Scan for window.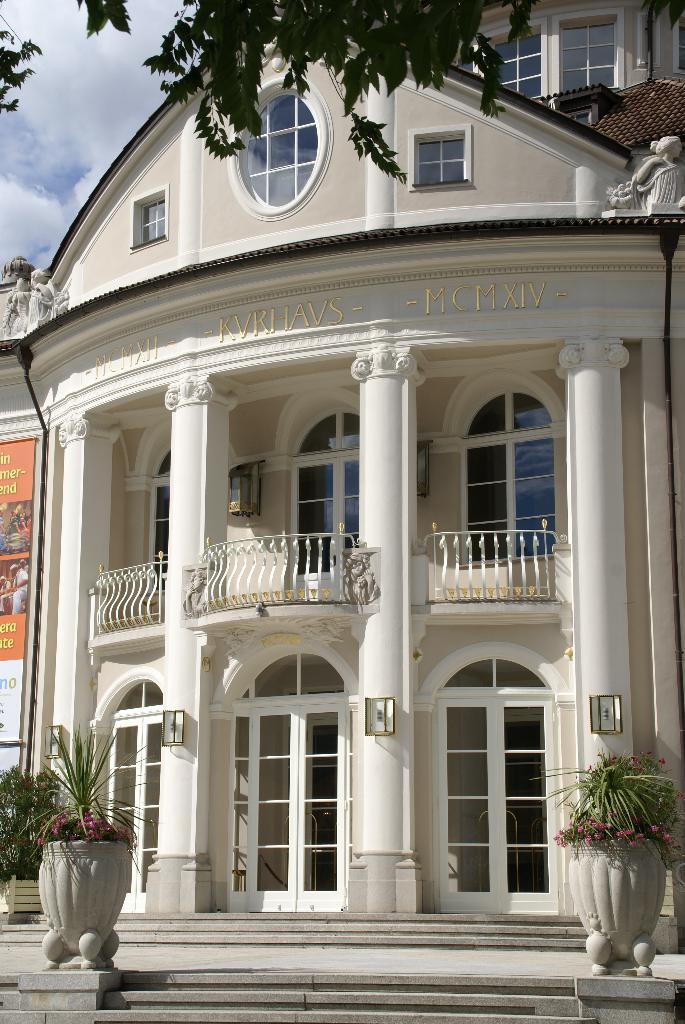
Scan result: 303 715 341 753.
